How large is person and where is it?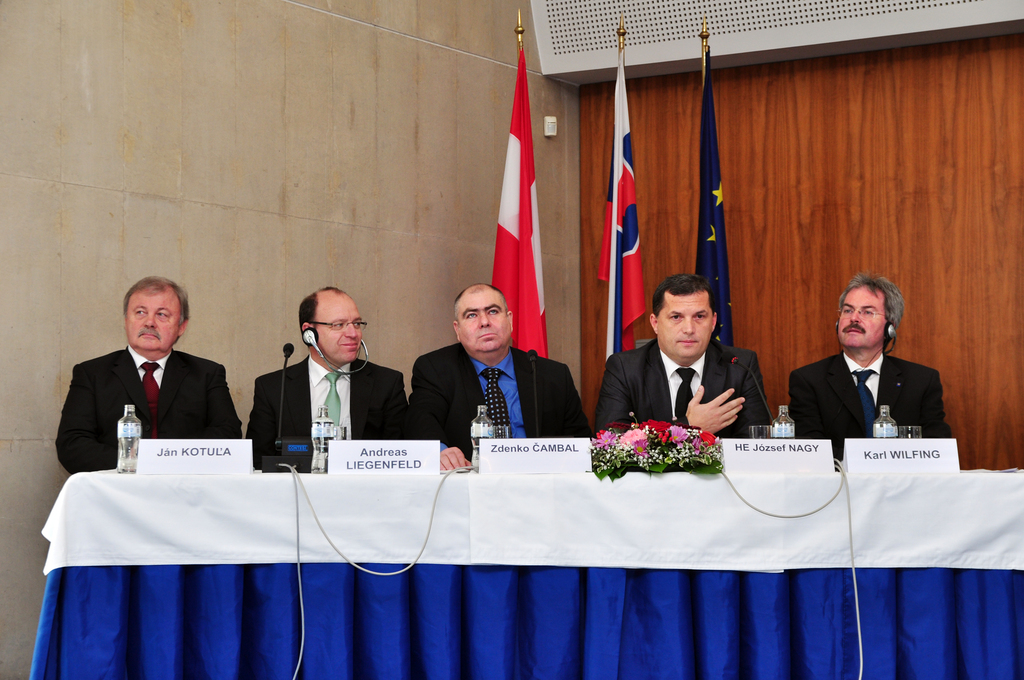
Bounding box: [248, 283, 403, 467].
